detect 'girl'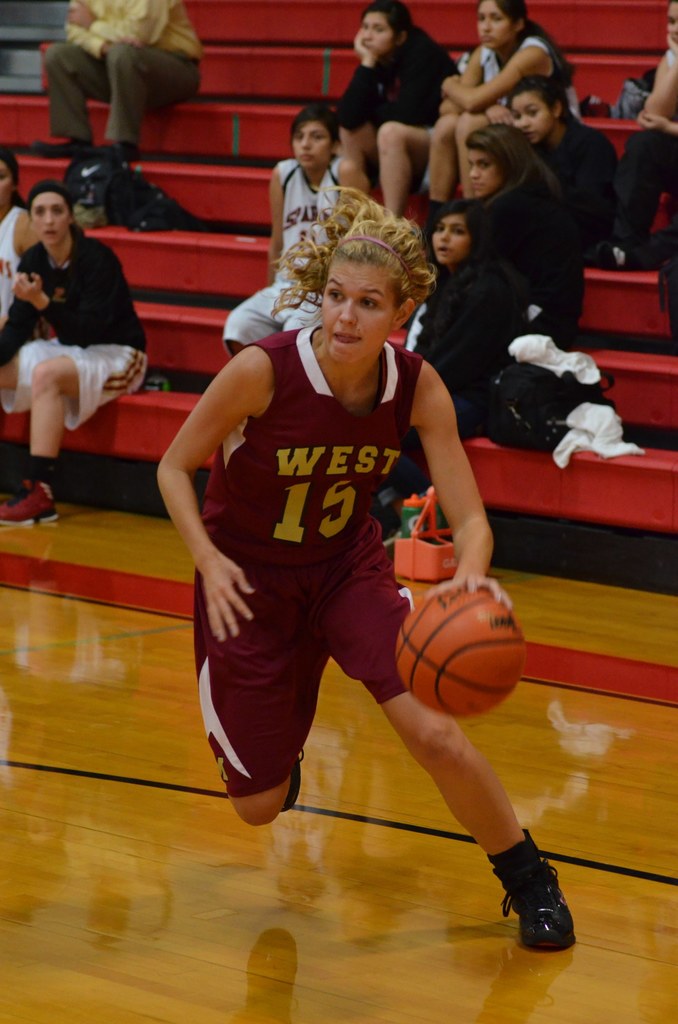
box(153, 182, 573, 950)
